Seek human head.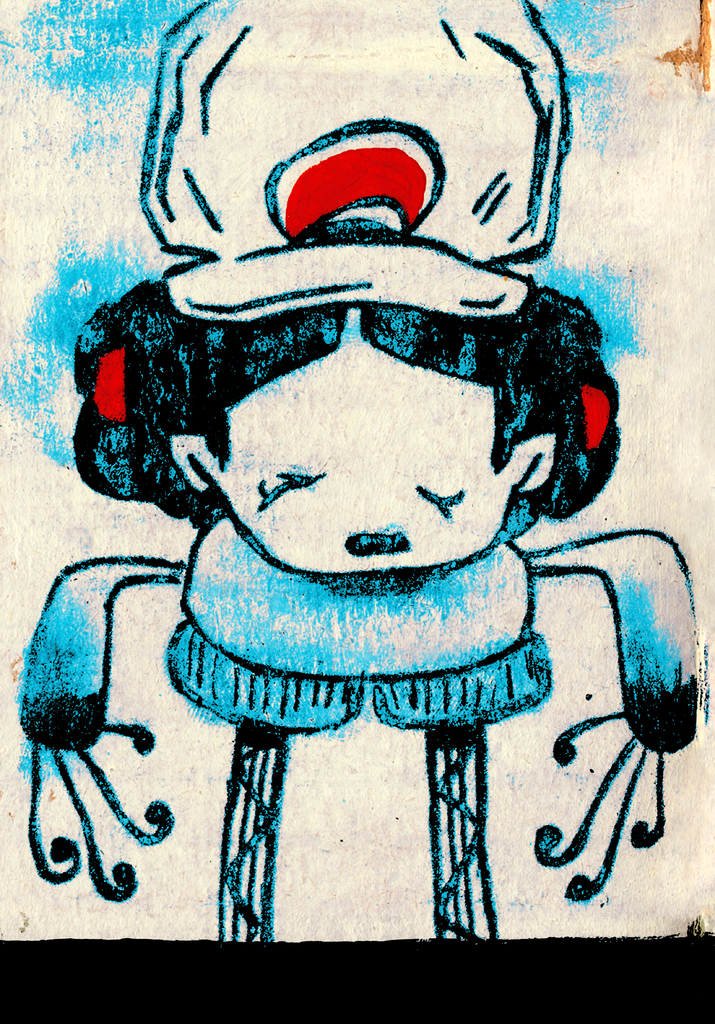
rect(66, 292, 616, 572).
